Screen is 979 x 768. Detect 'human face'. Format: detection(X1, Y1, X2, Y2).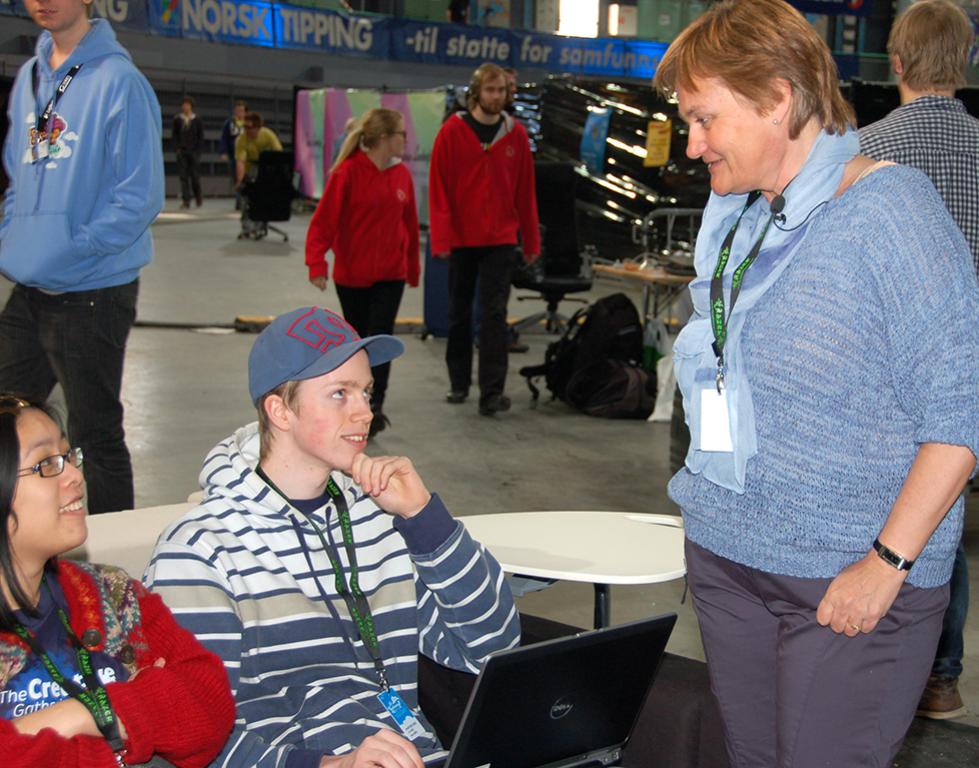
detection(15, 411, 86, 546).
